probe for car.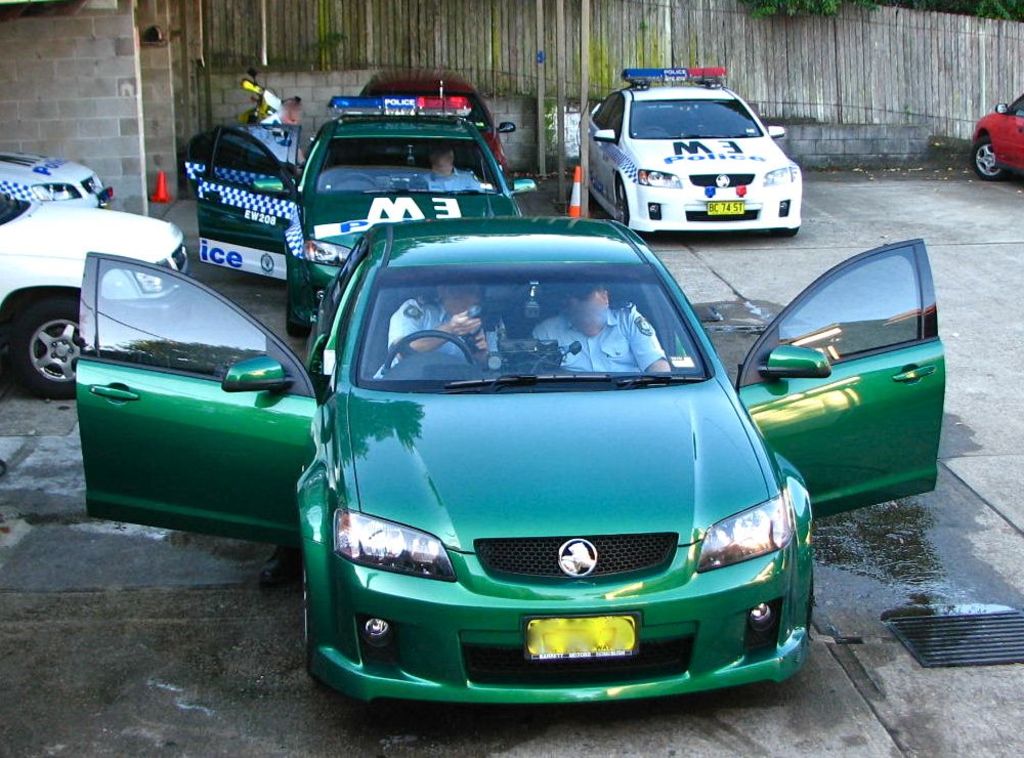
Probe result: {"left": 567, "top": 70, "right": 803, "bottom": 234}.
